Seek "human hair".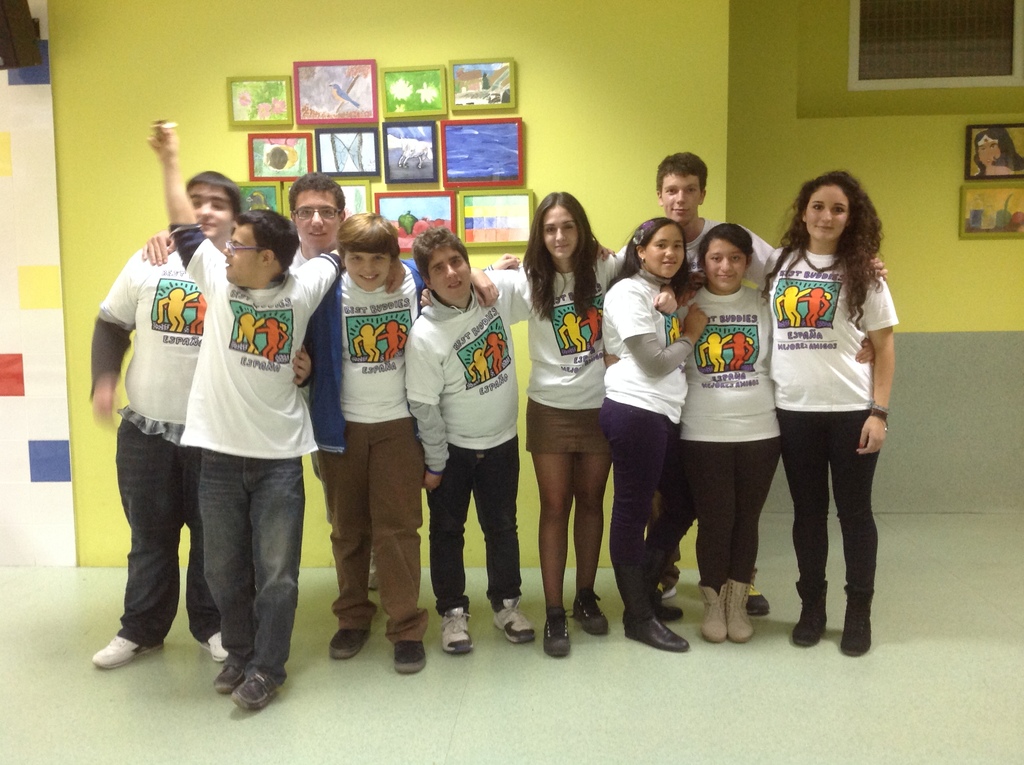
{"x1": 657, "y1": 150, "x2": 718, "y2": 190}.
